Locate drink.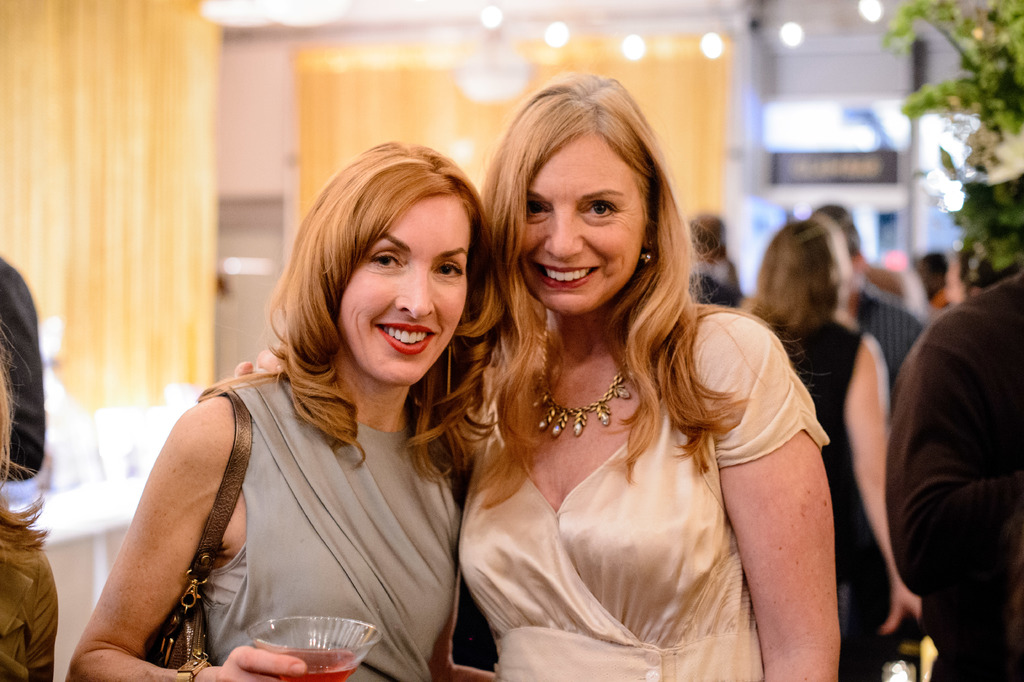
Bounding box: (277,647,360,681).
